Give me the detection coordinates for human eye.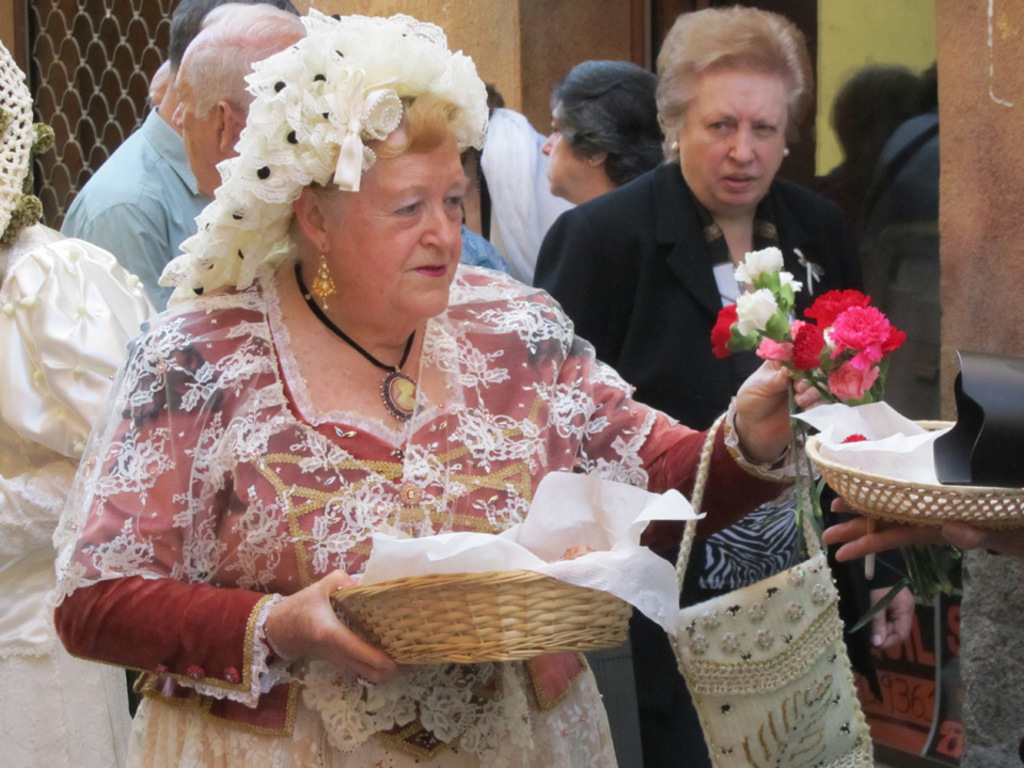
705 119 731 135.
